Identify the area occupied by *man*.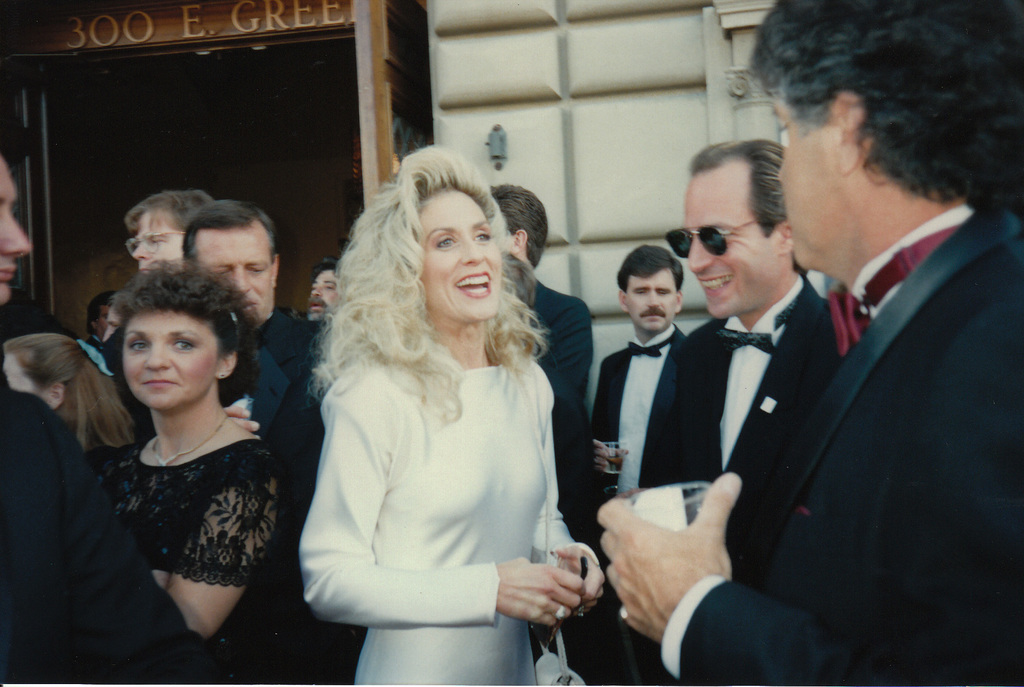
Area: <bbox>589, 241, 692, 506</bbox>.
